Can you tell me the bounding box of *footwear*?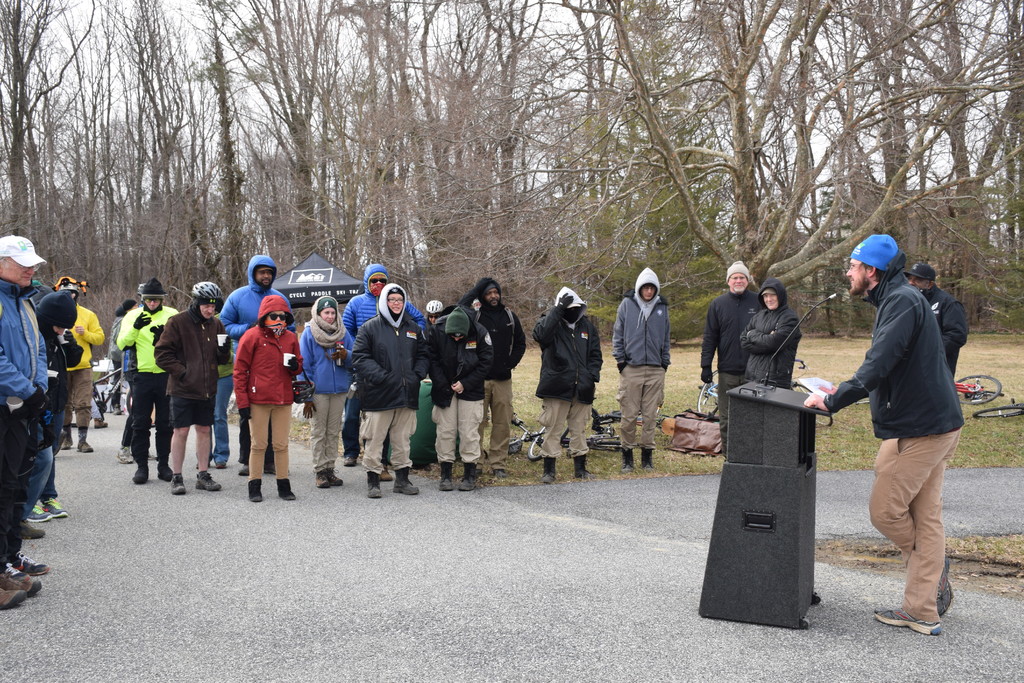
l=61, t=425, r=74, b=450.
